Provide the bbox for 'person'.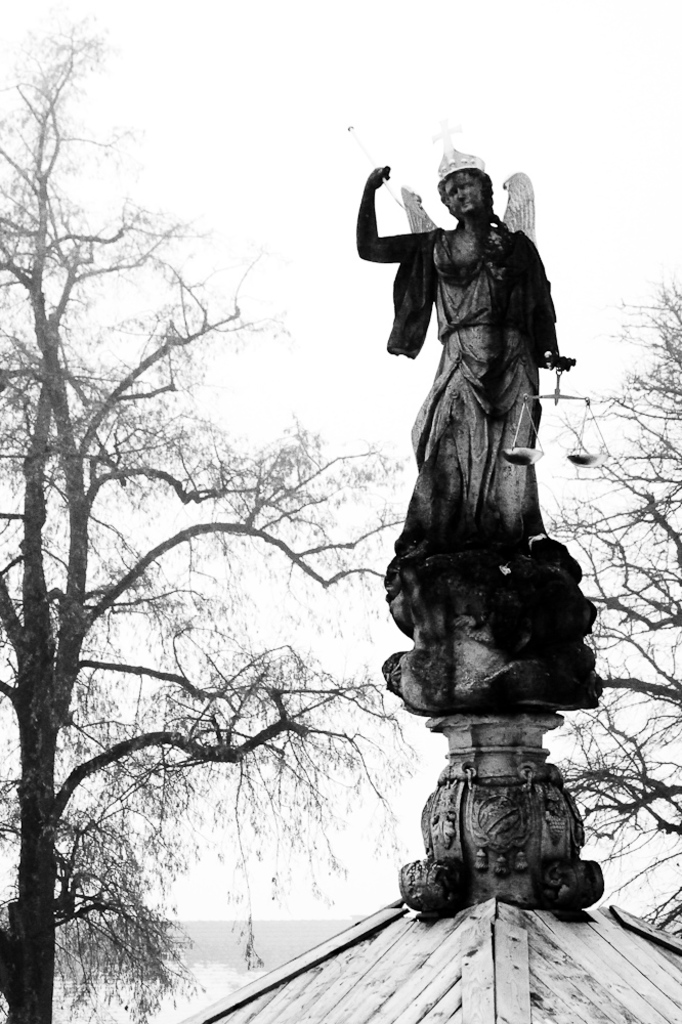
{"x1": 324, "y1": 132, "x2": 609, "y2": 898}.
